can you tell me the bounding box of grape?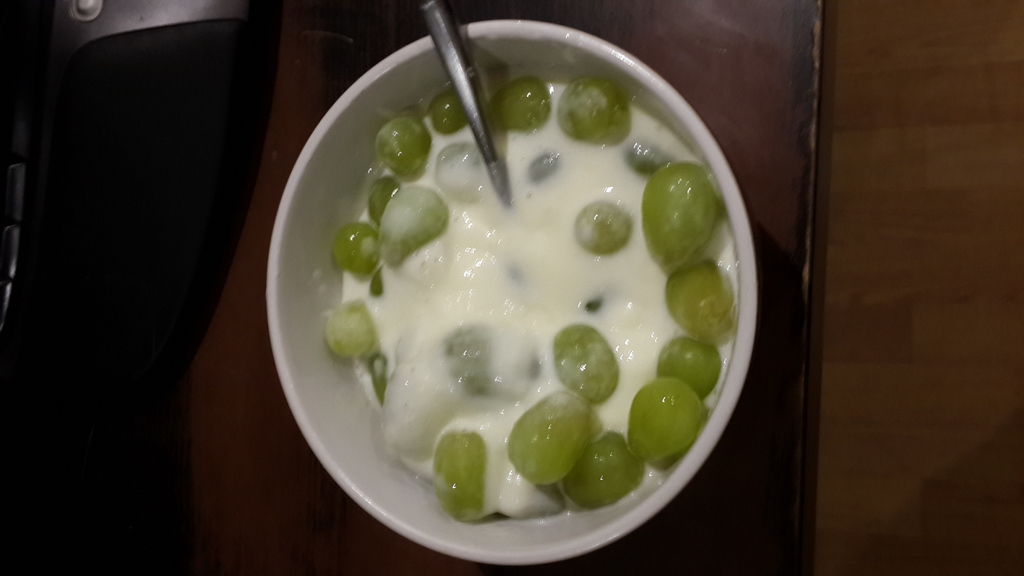
(x1=376, y1=114, x2=433, y2=184).
